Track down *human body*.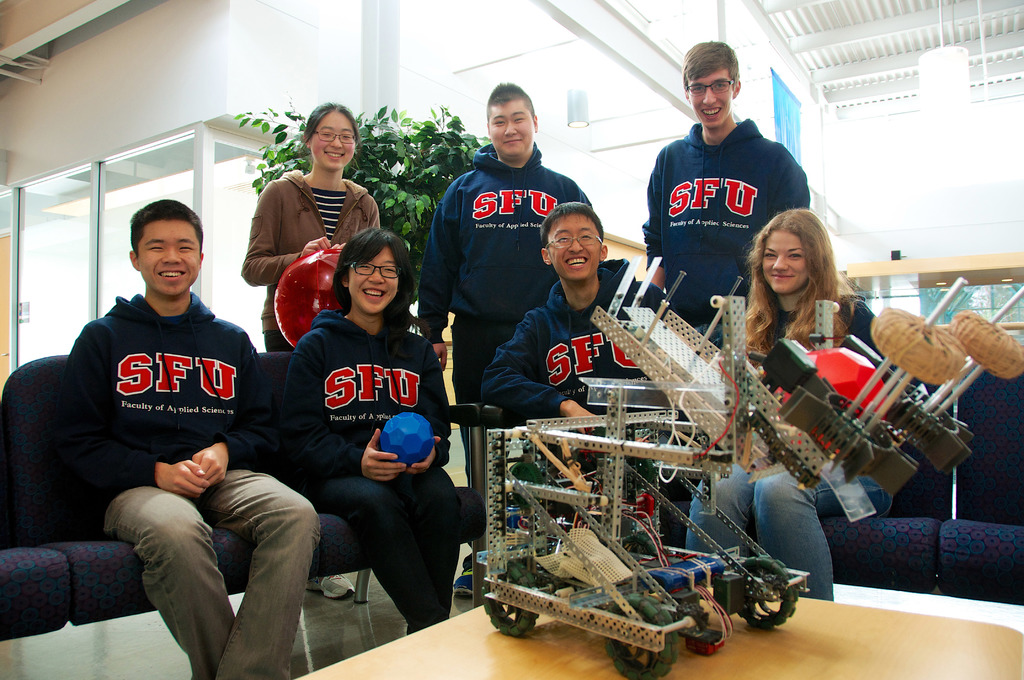
Tracked to 475/197/643/475.
